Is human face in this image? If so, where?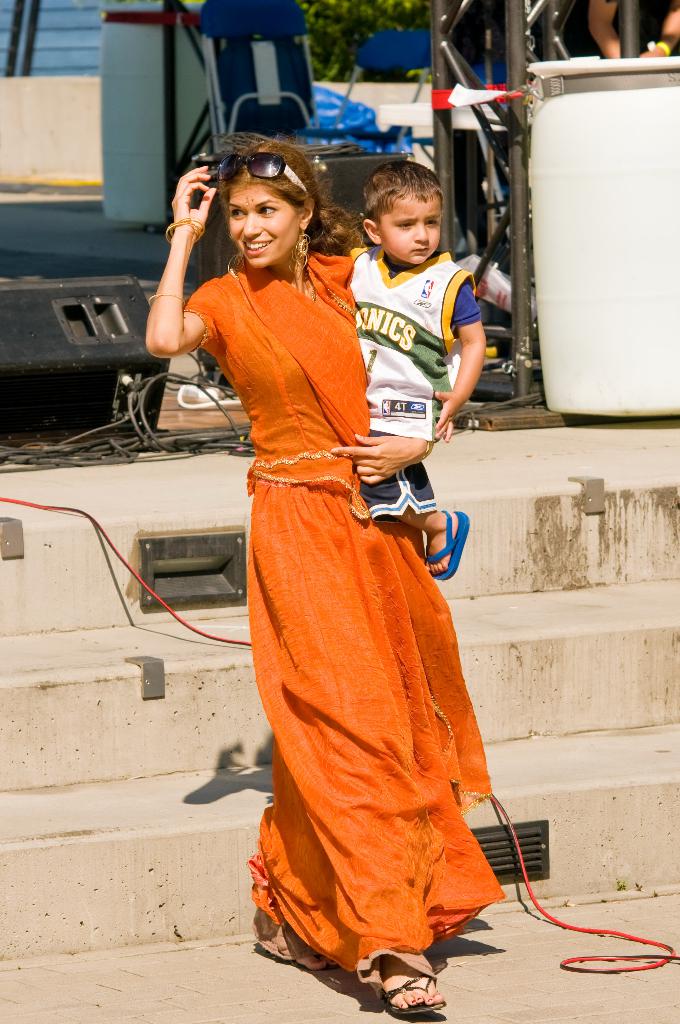
Yes, at [left=380, top=195, right=436, bottom=268].
